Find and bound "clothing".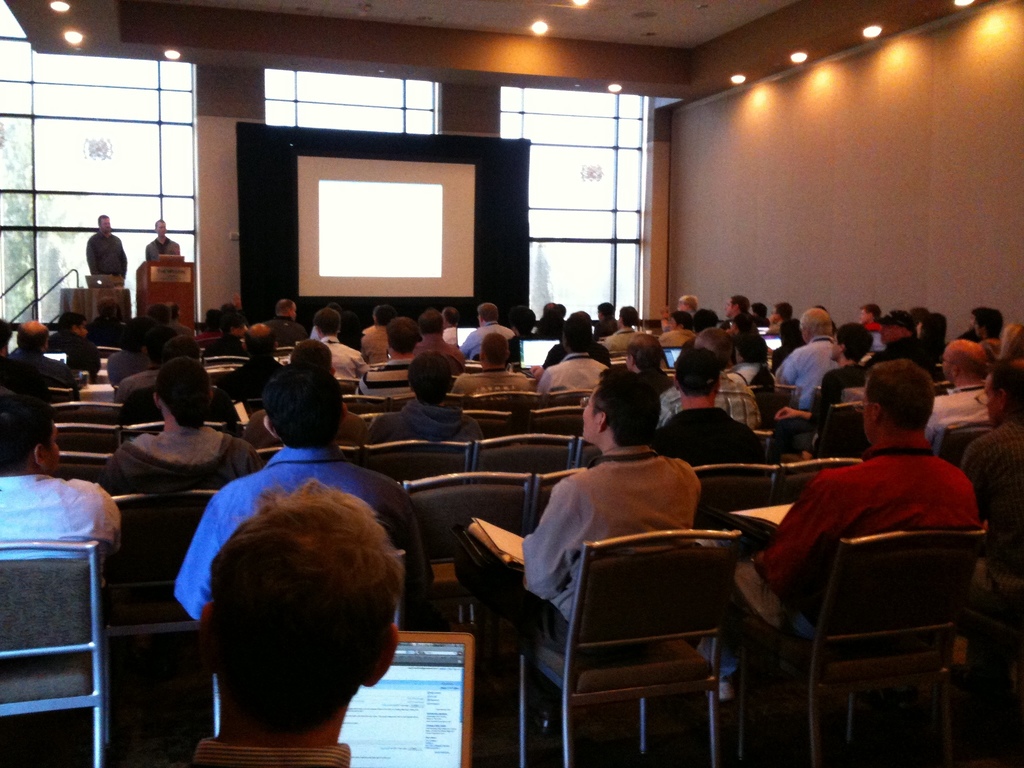
Bound: (x1=0, y1=474, x2=124, y2=592).
